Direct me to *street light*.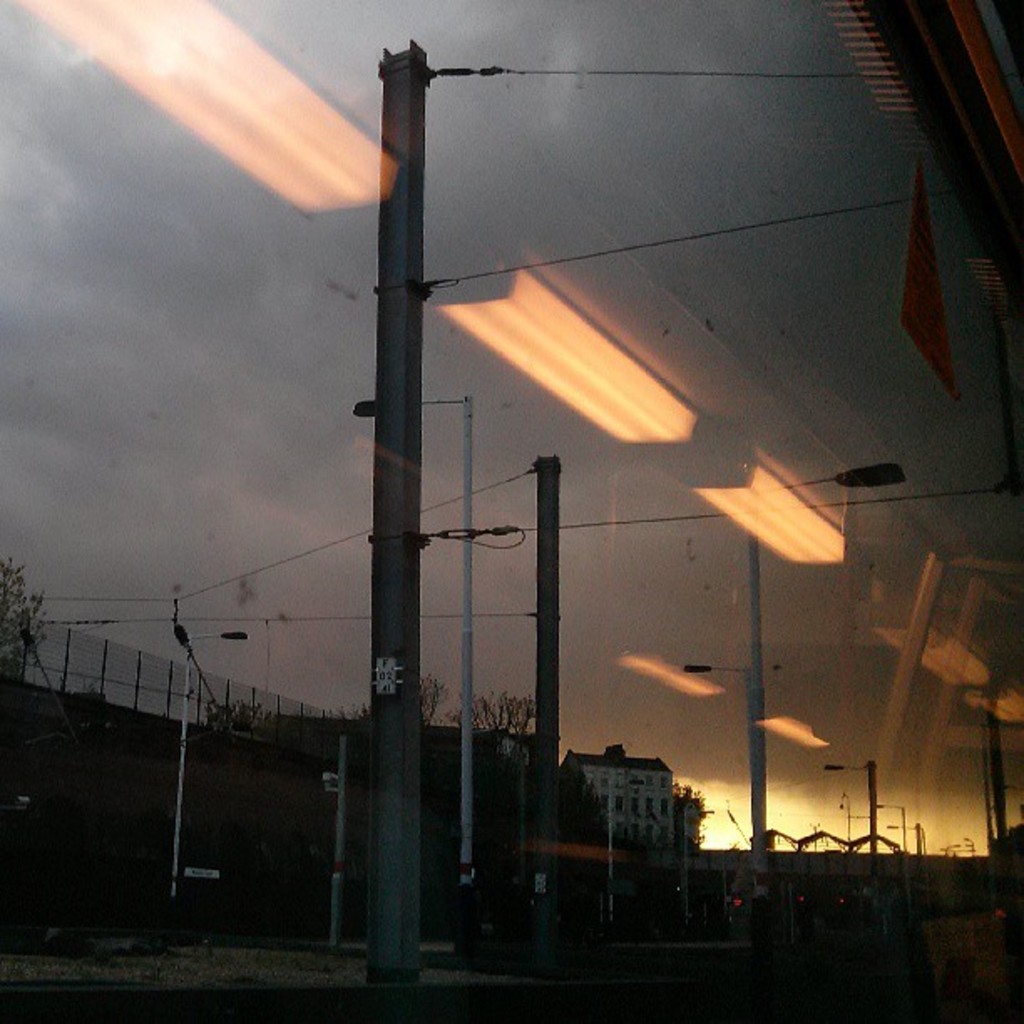
Direction: <region>875, 818, 935, 848</region>.
